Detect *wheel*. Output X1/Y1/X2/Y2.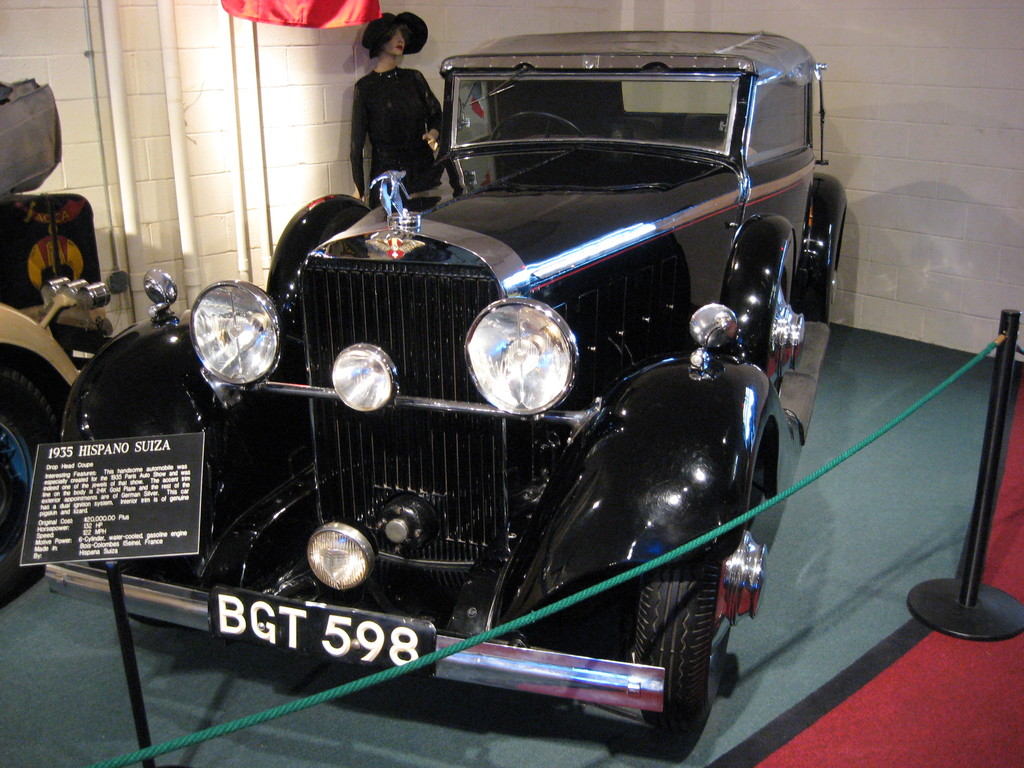
628/568/752/750.
